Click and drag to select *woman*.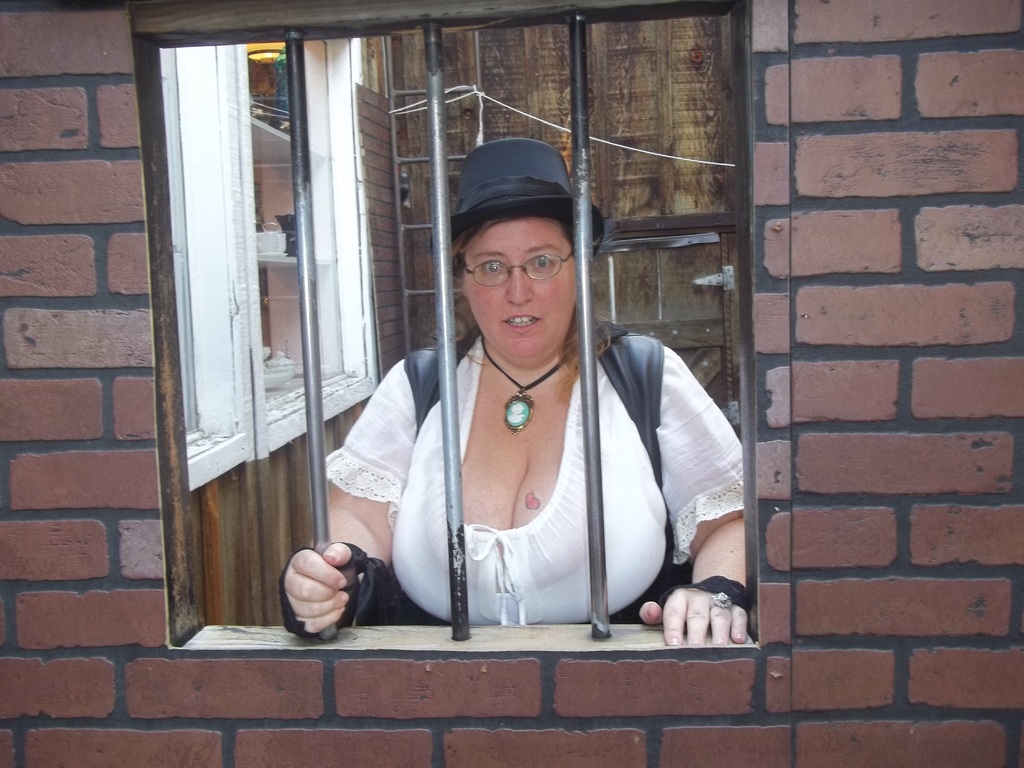
Selection: left=338, top=143, right=706, bottom=661.
